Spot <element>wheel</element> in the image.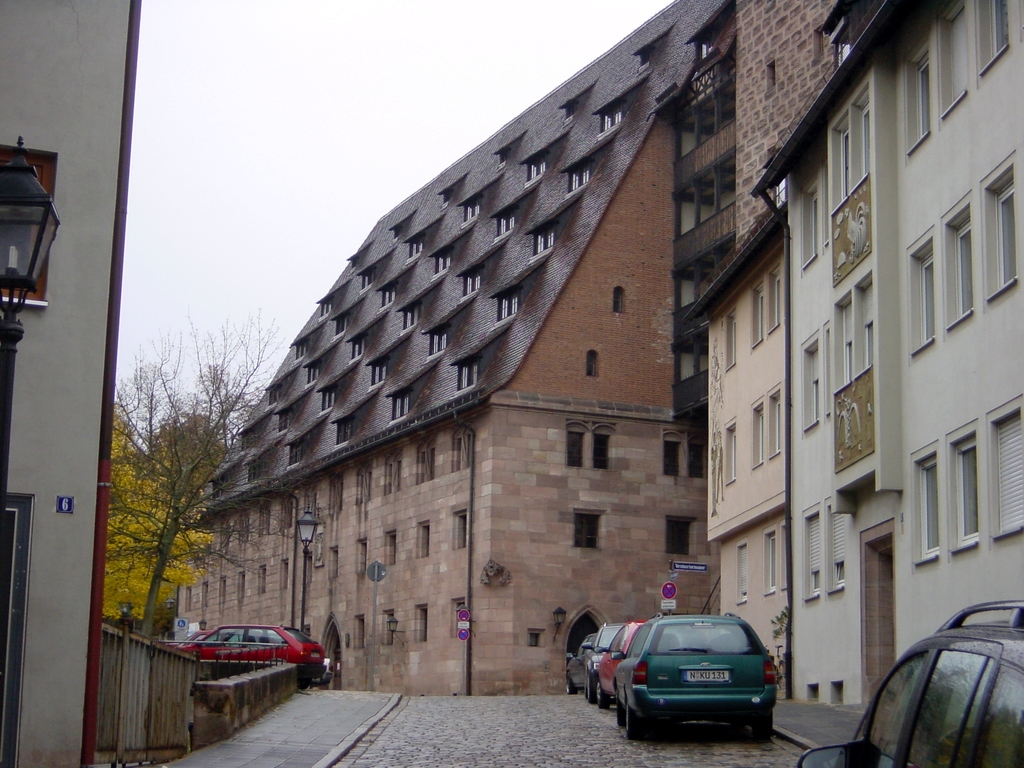
<element>wheel</element> found at {"x1": 587, "y1": 669, "x2": 599, "y2": 701}.
